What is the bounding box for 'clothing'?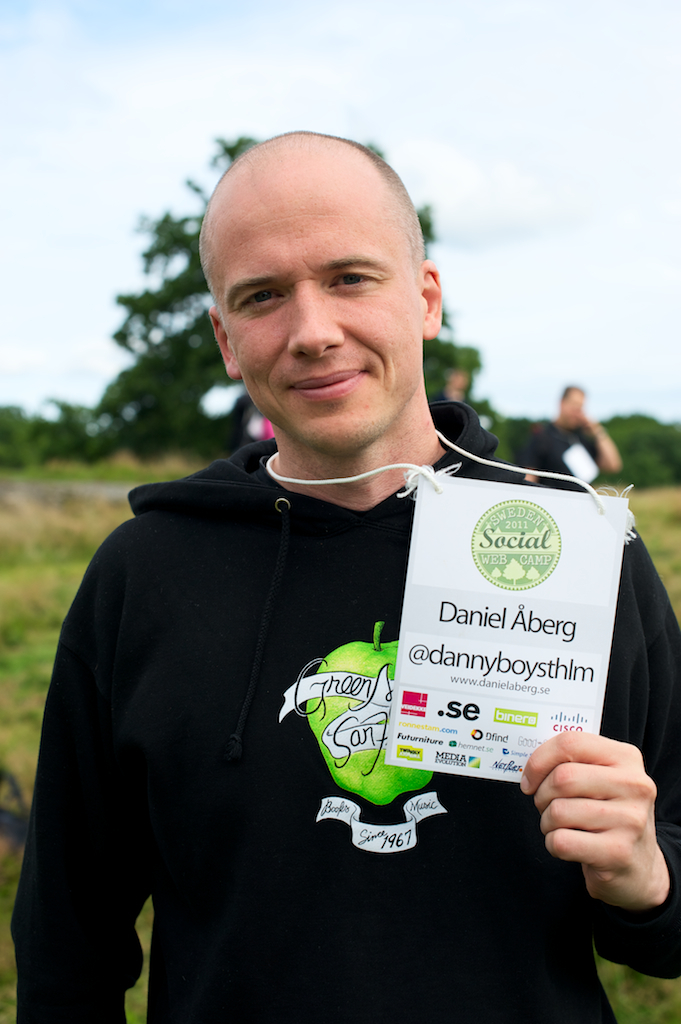
[x1=525, y1=412, x2=596, y2=490].
